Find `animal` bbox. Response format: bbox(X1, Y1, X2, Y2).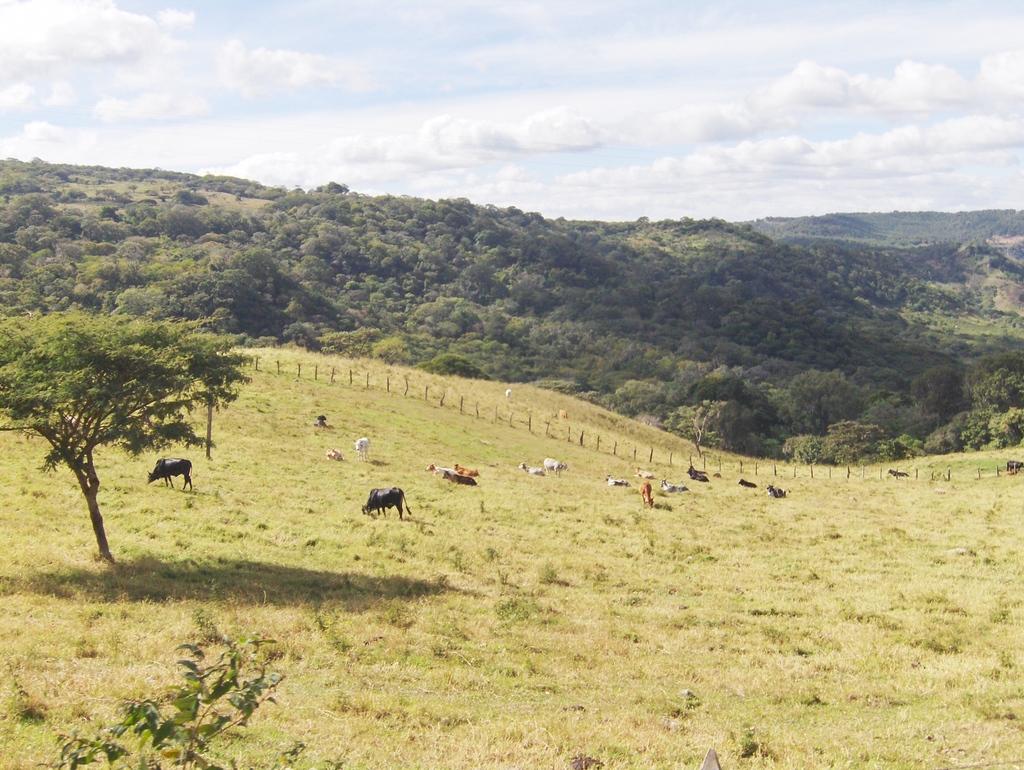
bbox(637, 480, 655, 508).
